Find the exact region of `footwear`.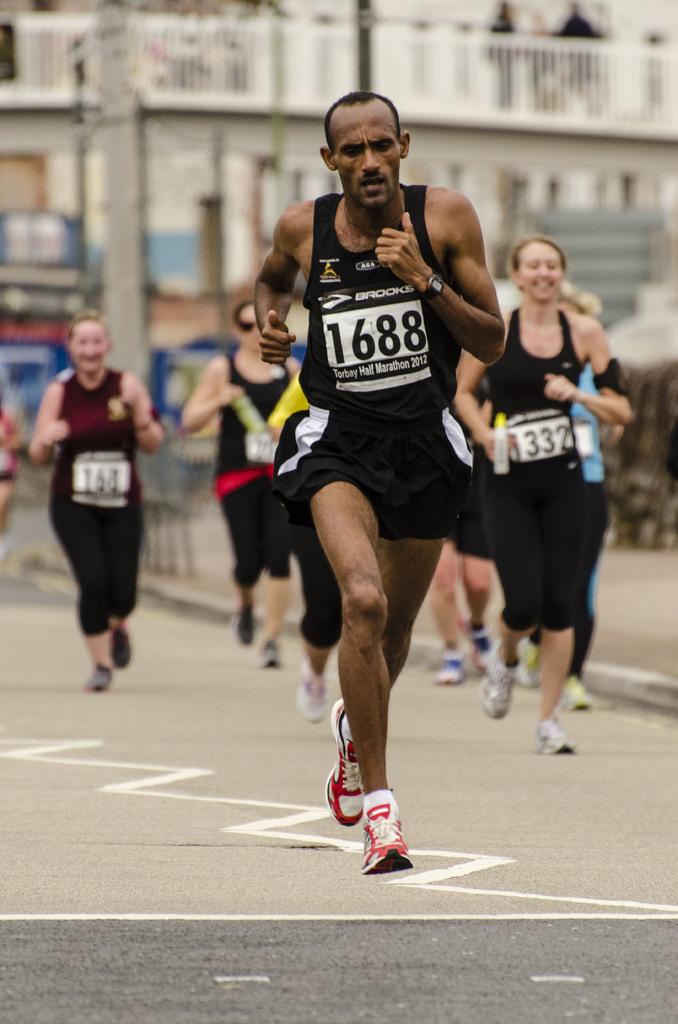
Exact region: l=321, t=701, r=390, b=825.
